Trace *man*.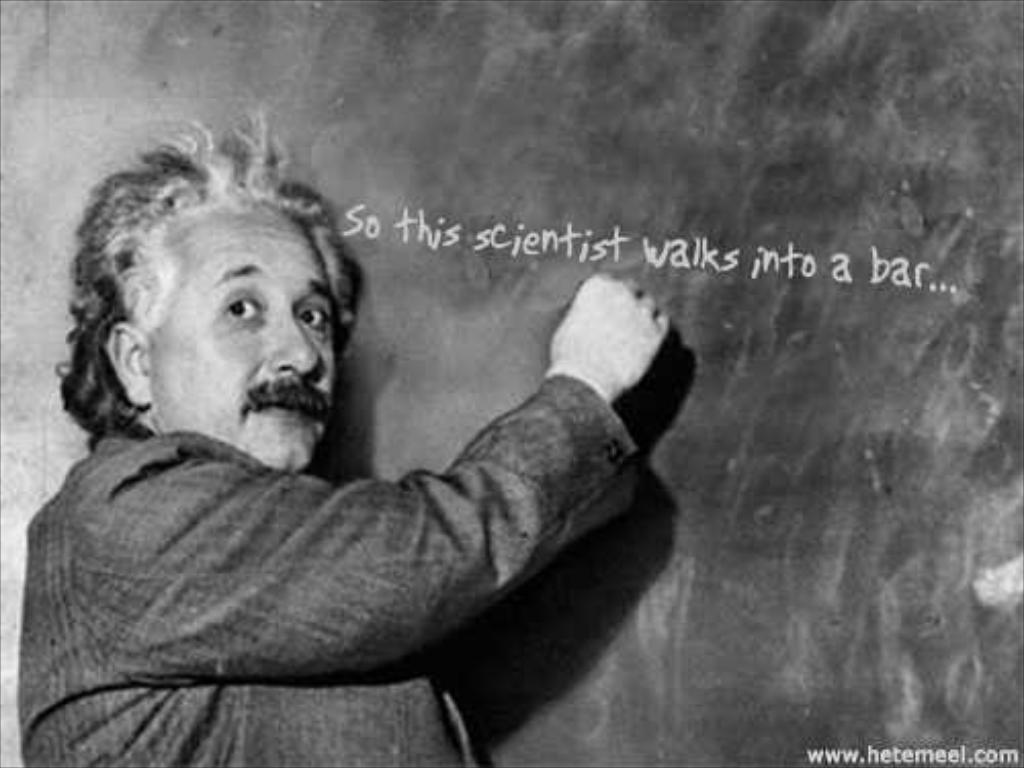
Traced to bbox(0, 158, 723, 760).
